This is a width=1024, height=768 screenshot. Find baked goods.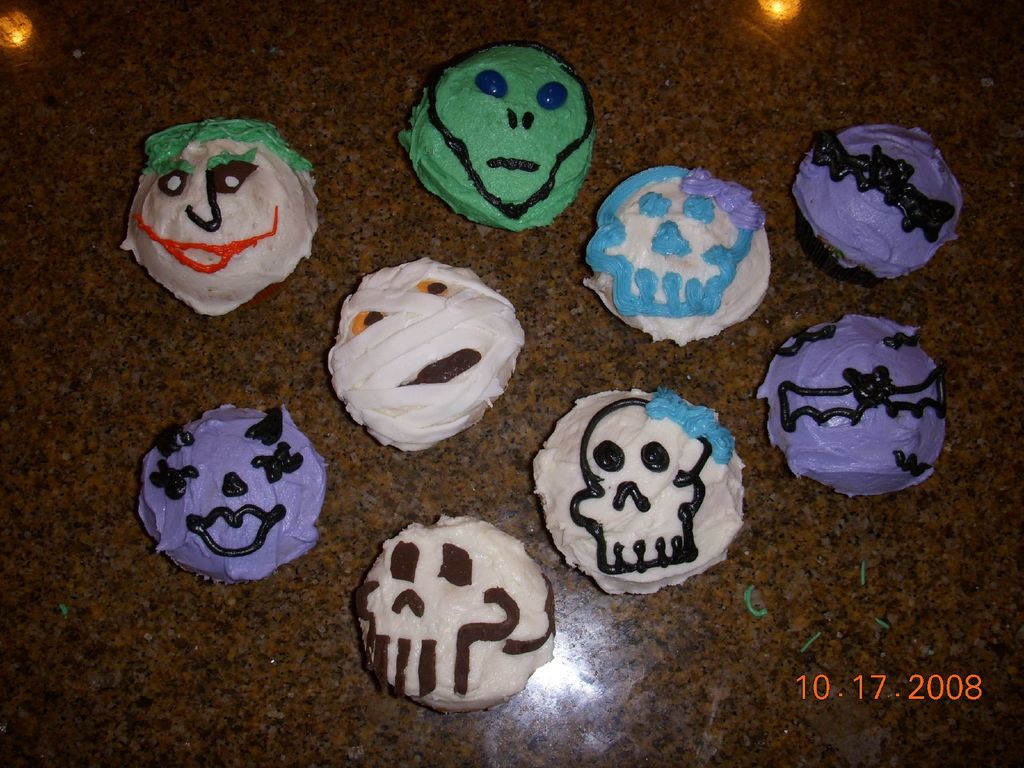
Bounding box: box(525, 388, 748, 594).
